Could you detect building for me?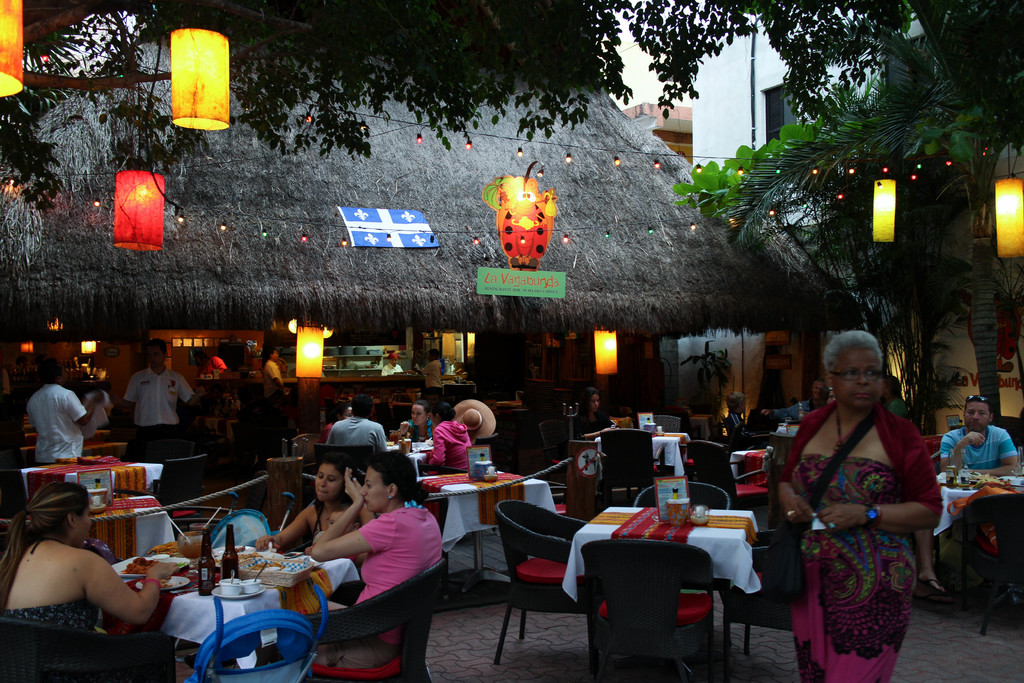
Detection result: select_region(0, 0, 874, 486).
